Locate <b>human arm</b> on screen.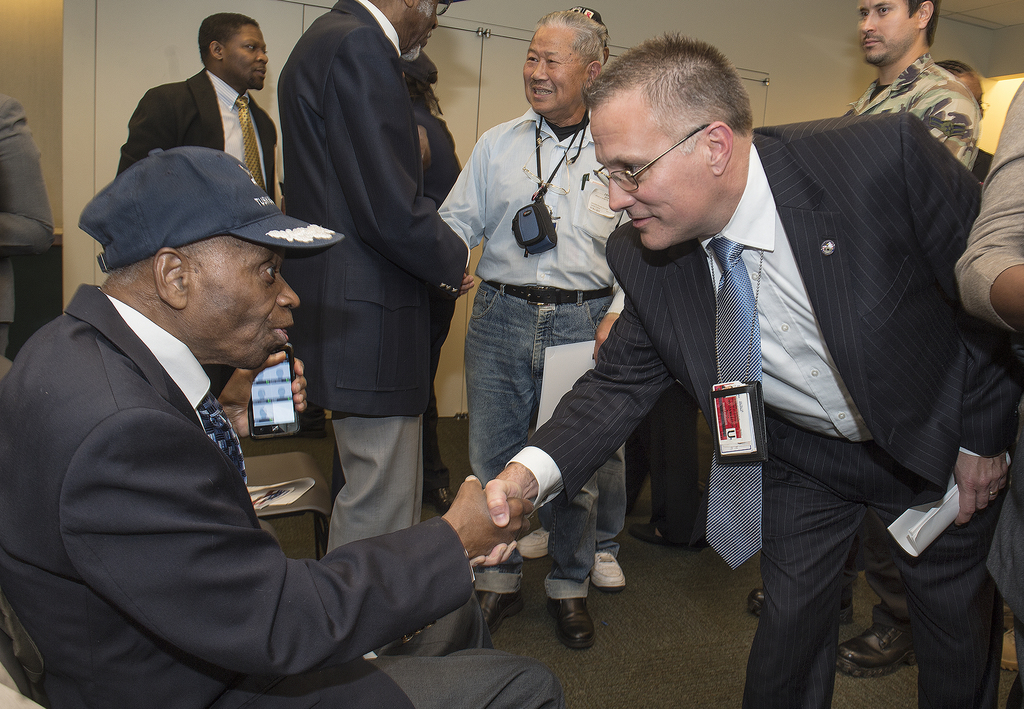
On screen at pyautogui.locateOnScreen(328, 32, 477, 302).
